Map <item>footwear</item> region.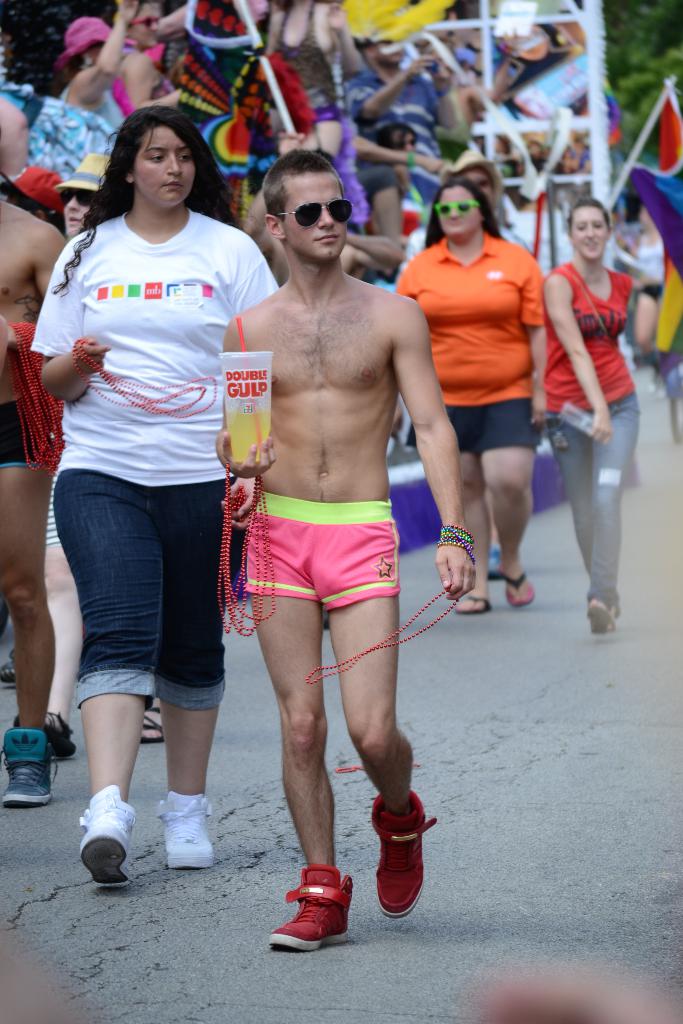
Mapped to l=156, t=788, r=216, b=870.
